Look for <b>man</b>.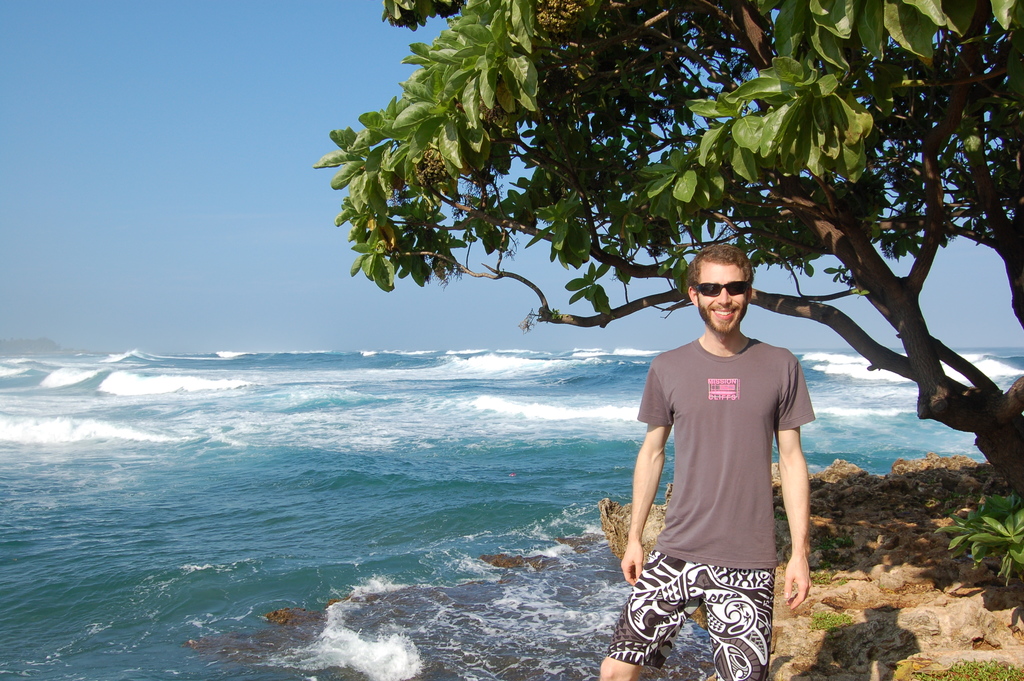
Found: box=[623, 241, 832, 680].
